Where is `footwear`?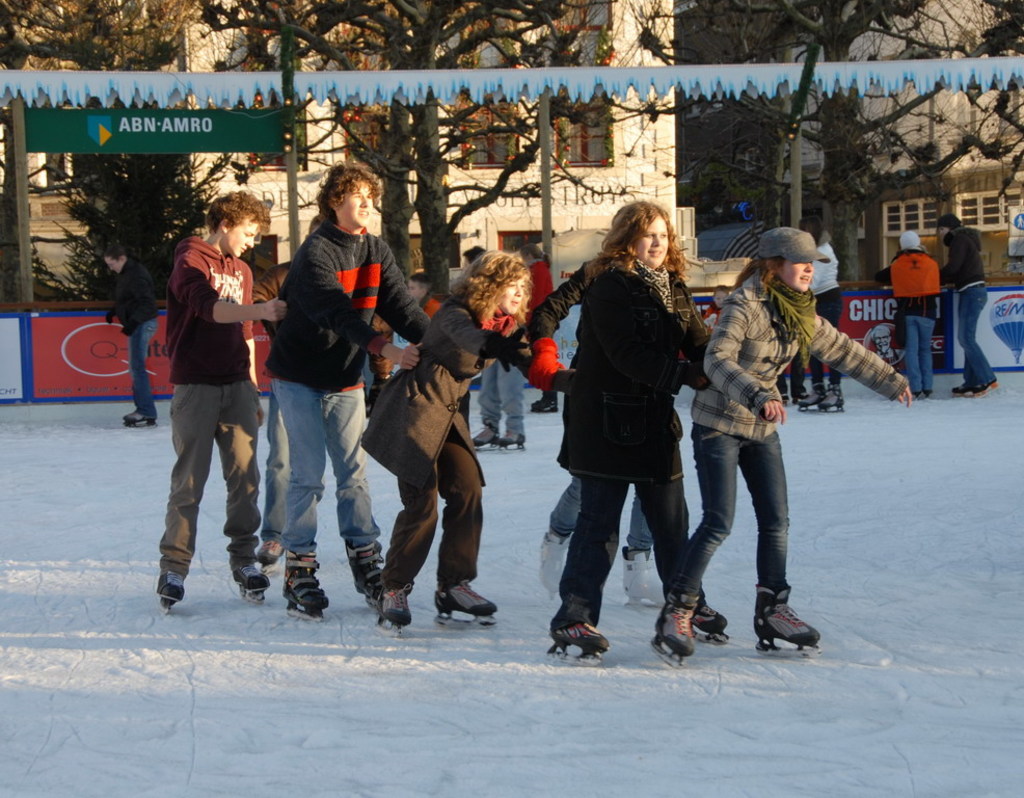
[120,410,160,430].
